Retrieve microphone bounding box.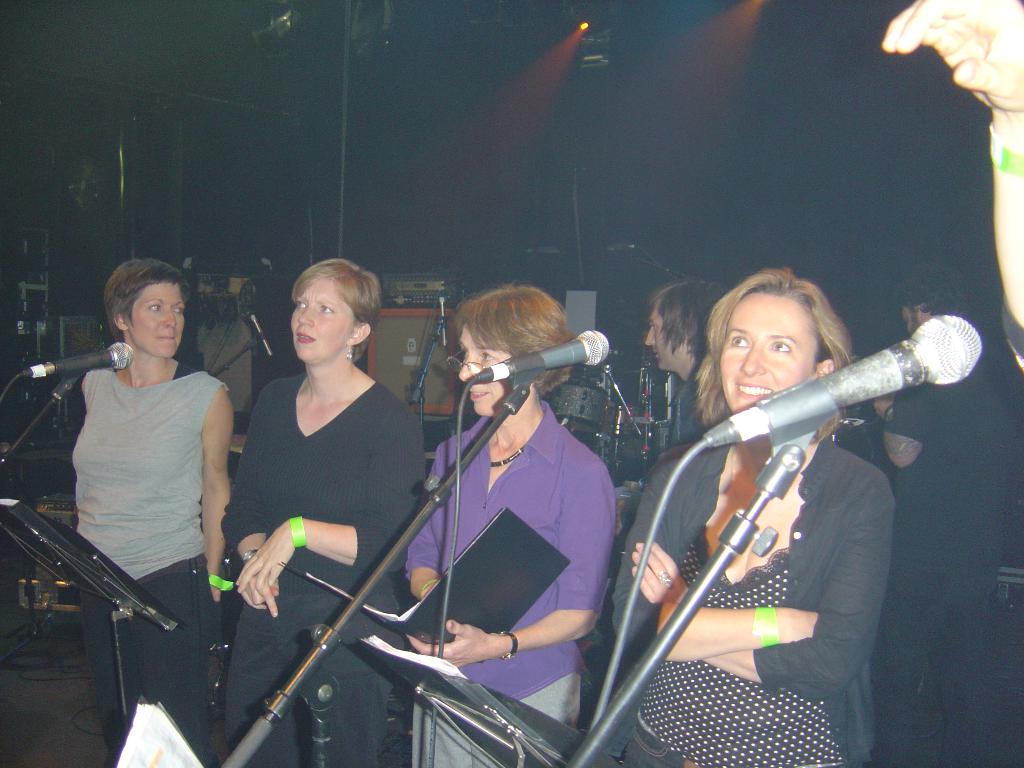
Bounding box: l=442, t=299, r=447, b=345.
